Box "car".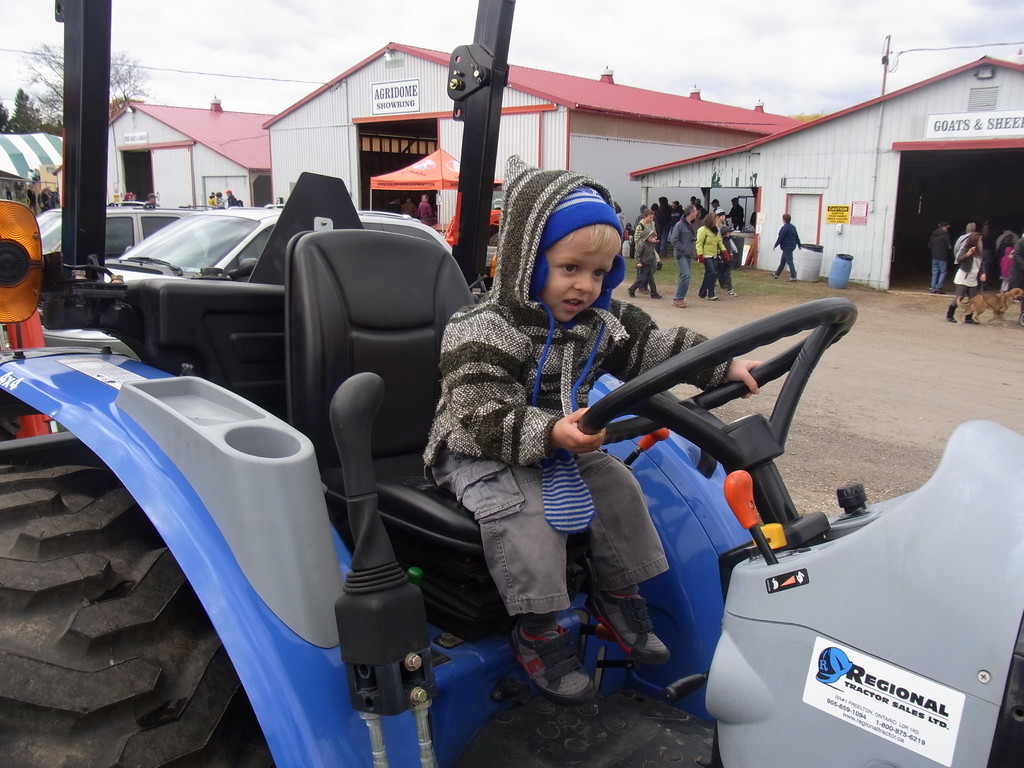
106,208,453,284.
